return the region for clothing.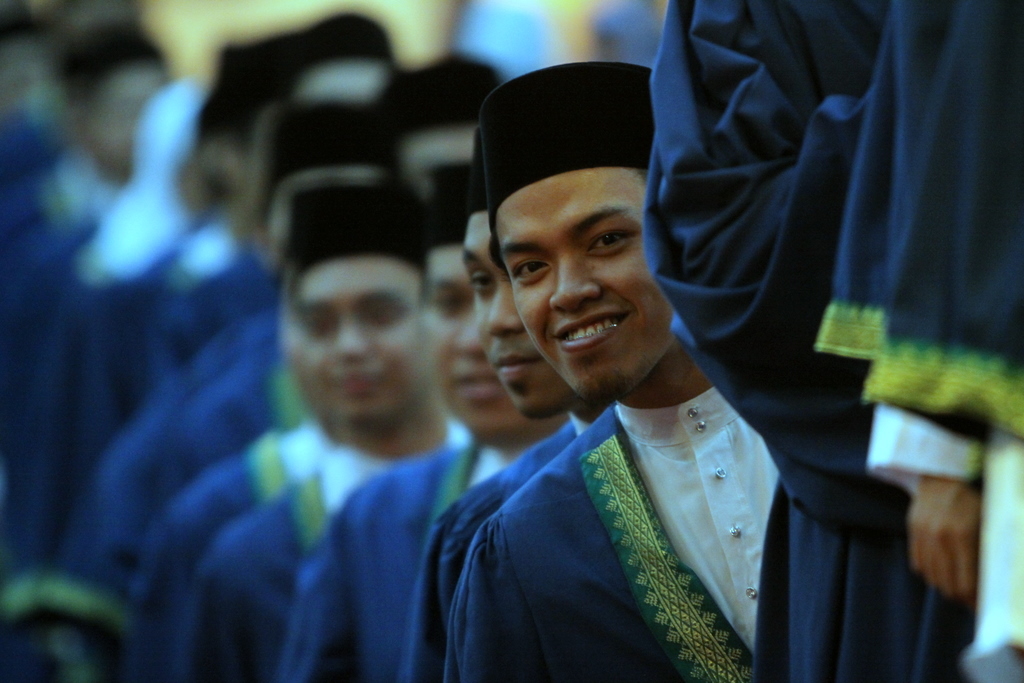
820, 0, 1023, 679.
